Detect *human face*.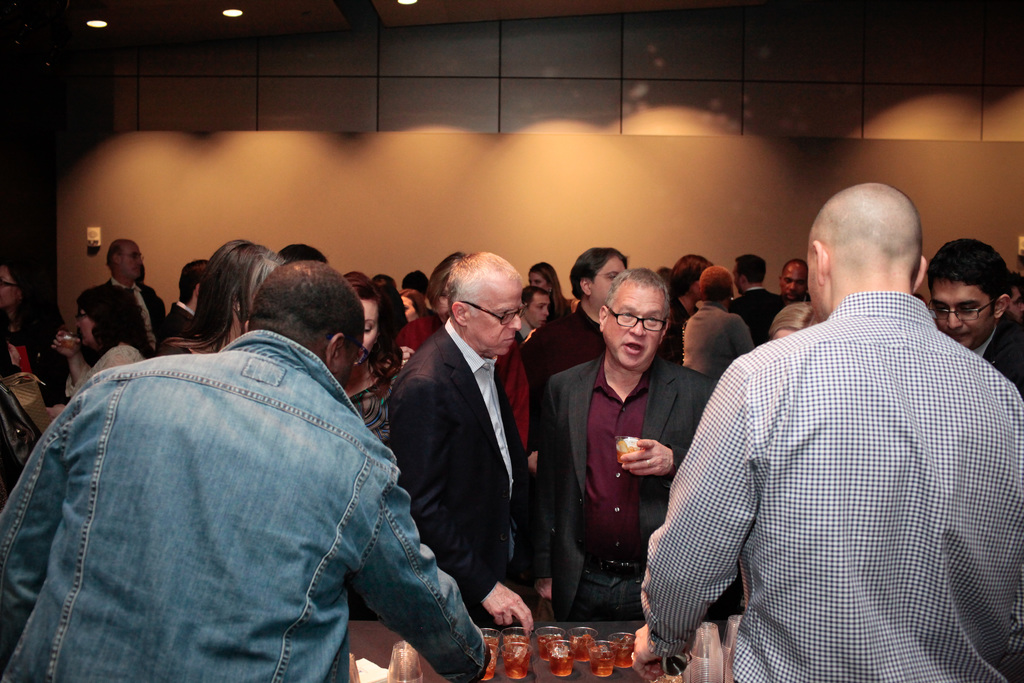
Detected at detection(778, 258, 804, 300).
